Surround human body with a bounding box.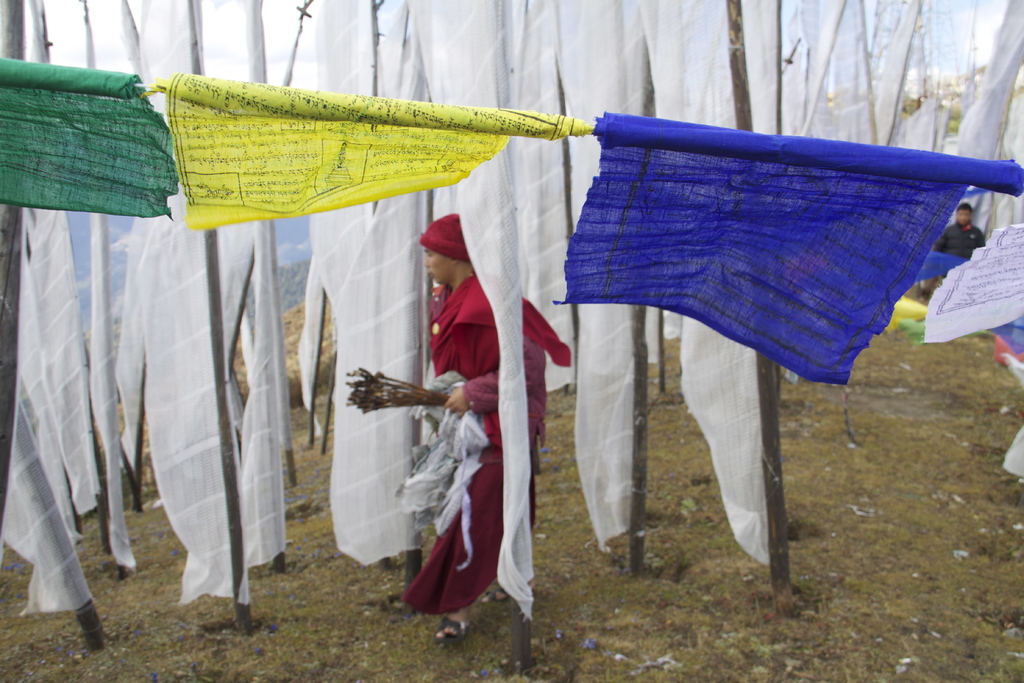
bbox(372, 185, 547, 625).
